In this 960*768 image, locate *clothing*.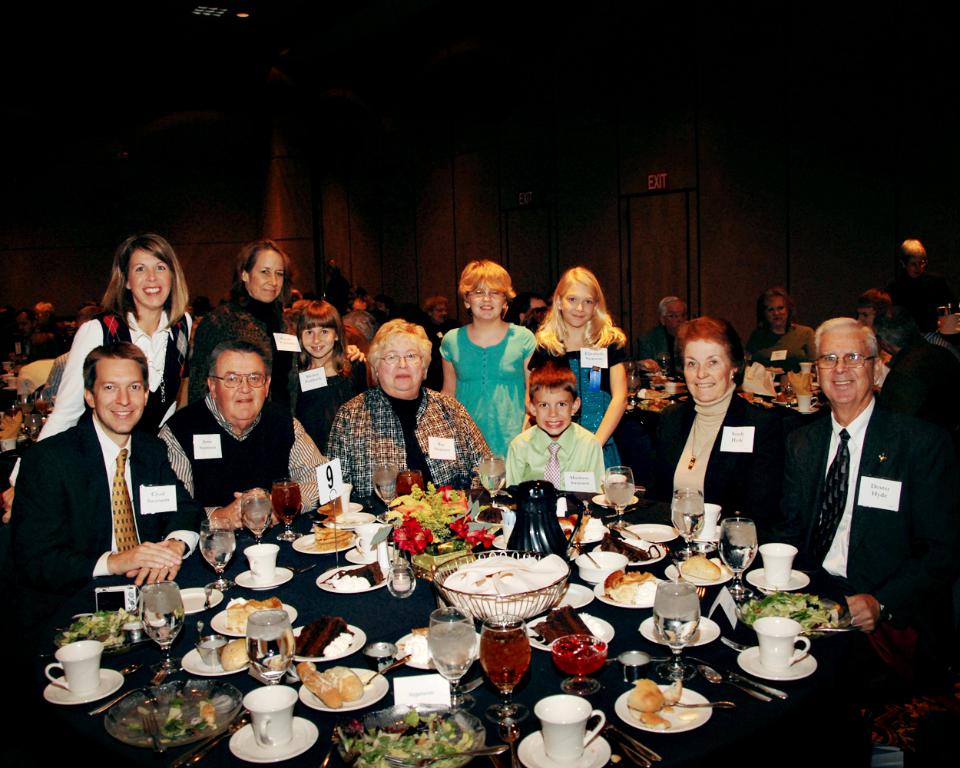
Bounding box: box(189, 290, 301, 415).
